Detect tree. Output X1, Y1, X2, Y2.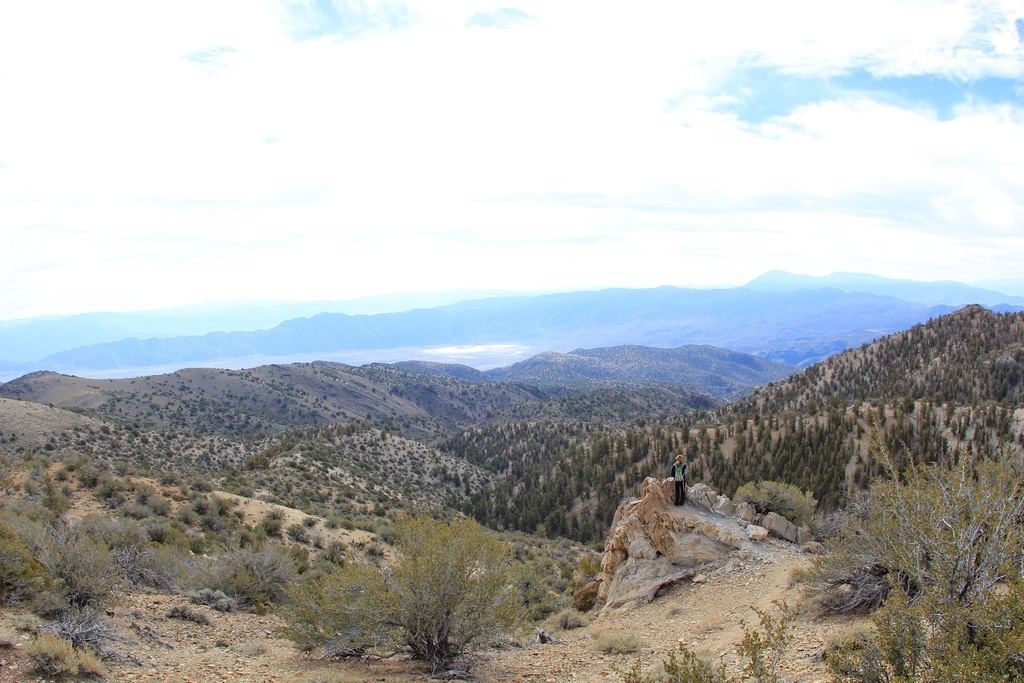
949, 418, 960, 434.
